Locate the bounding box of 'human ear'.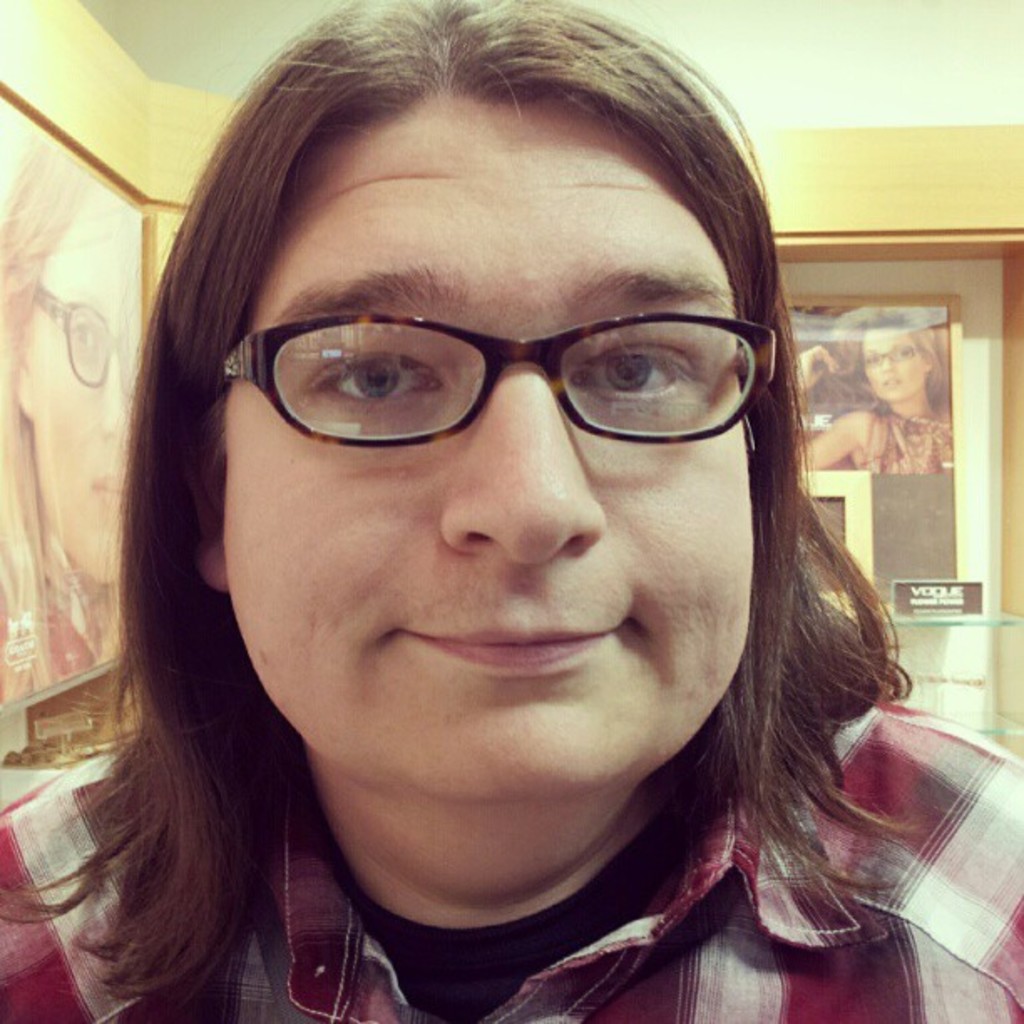
Bounding box: bbox(187, 474, 223, 586).
